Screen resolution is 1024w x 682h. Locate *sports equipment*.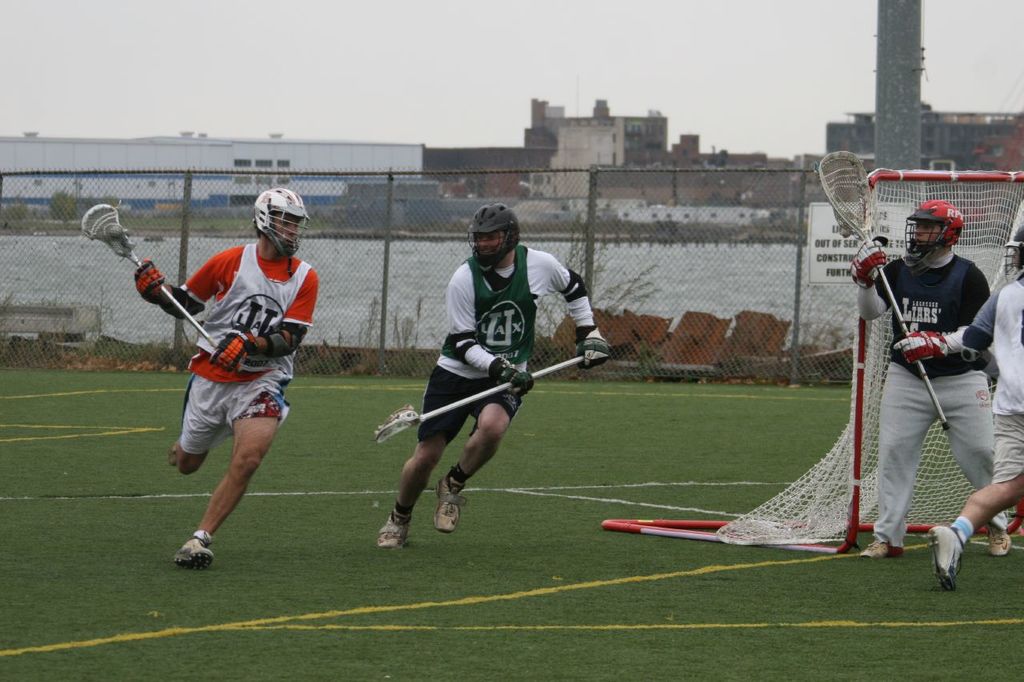
l=891, t=326, r=954, b=366.
